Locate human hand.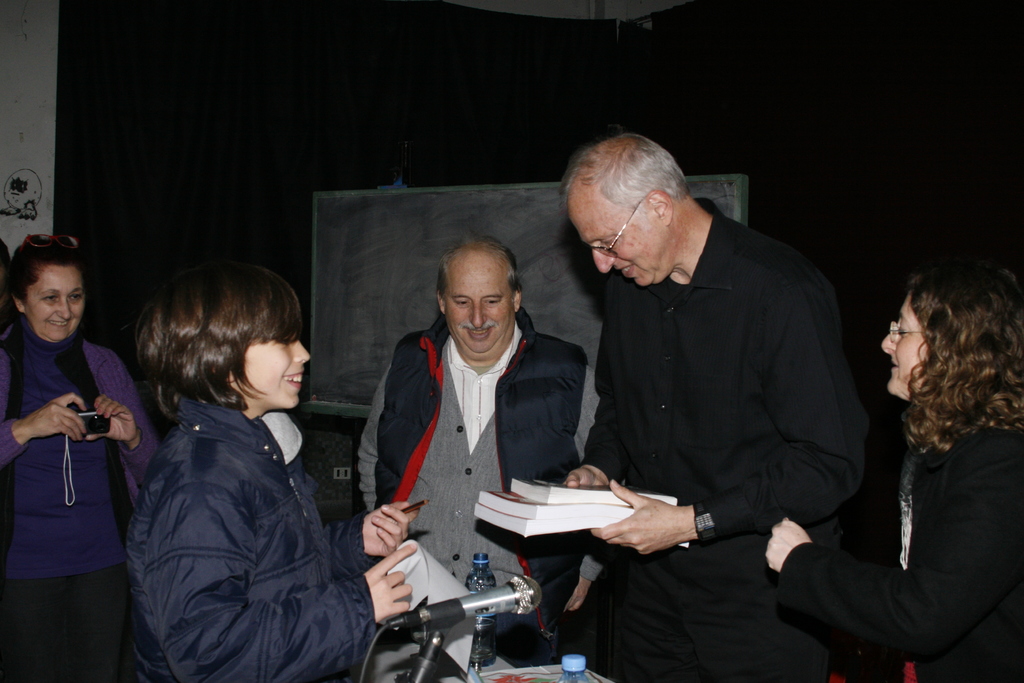
Bounding box: [left=563, top=576, right=589, bottom=612].
